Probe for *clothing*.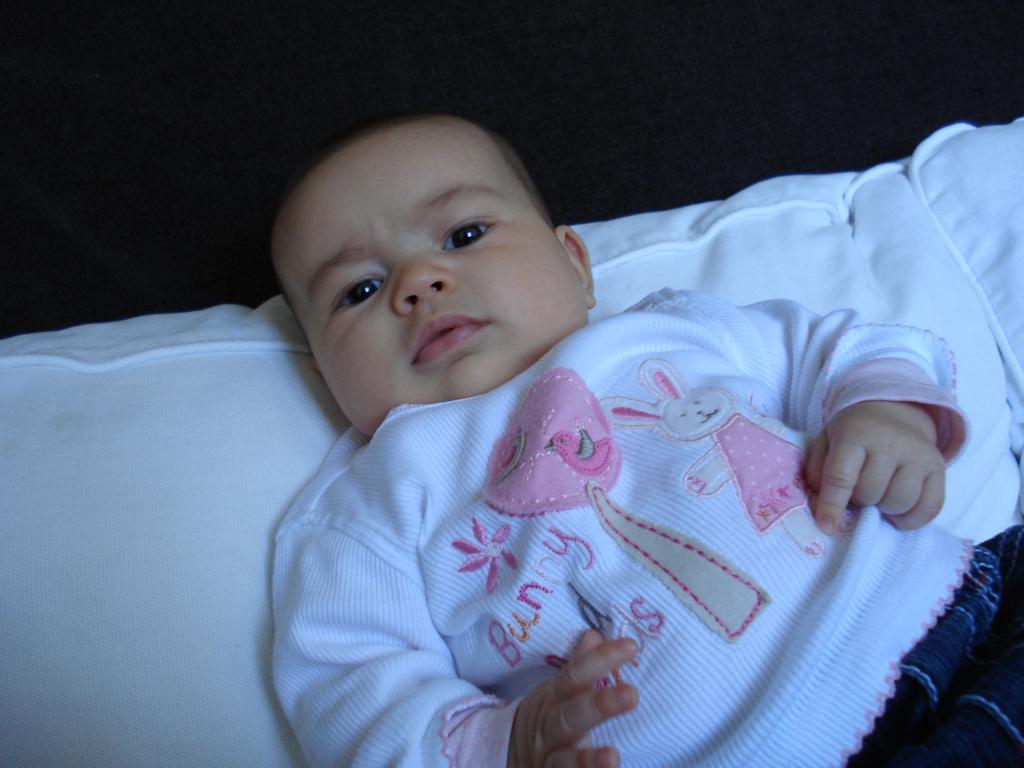
Probe result: Rect(312, 302, 1009, 726).
